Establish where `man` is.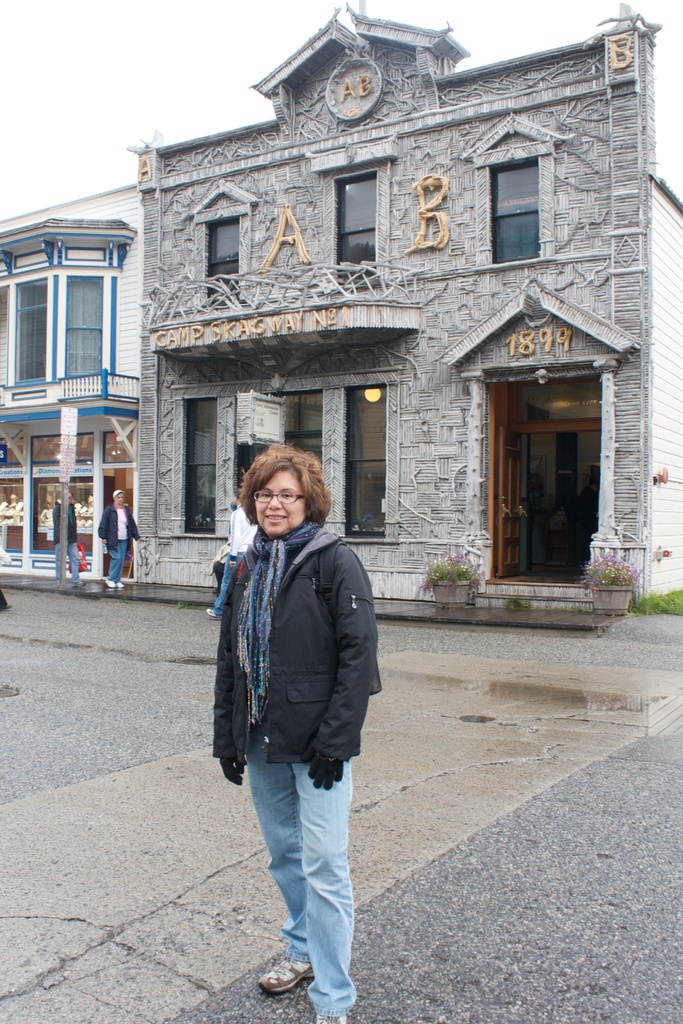
Established at crop(204, 432, 391, 995).
